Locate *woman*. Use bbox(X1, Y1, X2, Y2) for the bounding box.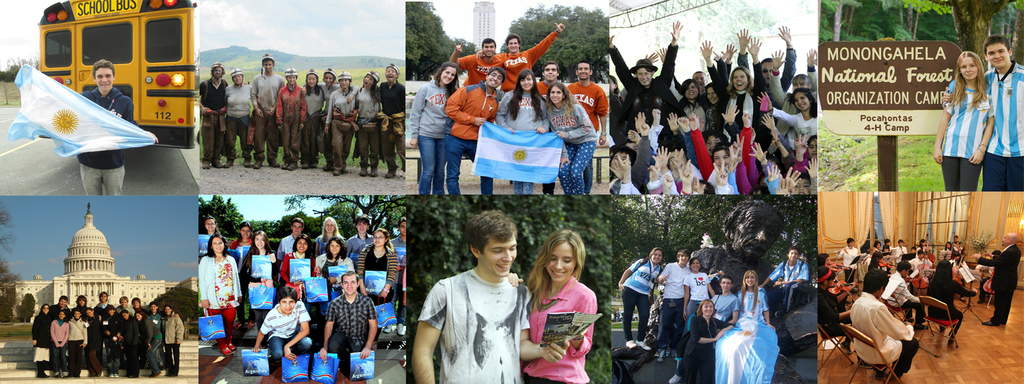
bbox(120, 308, 139, 377).
